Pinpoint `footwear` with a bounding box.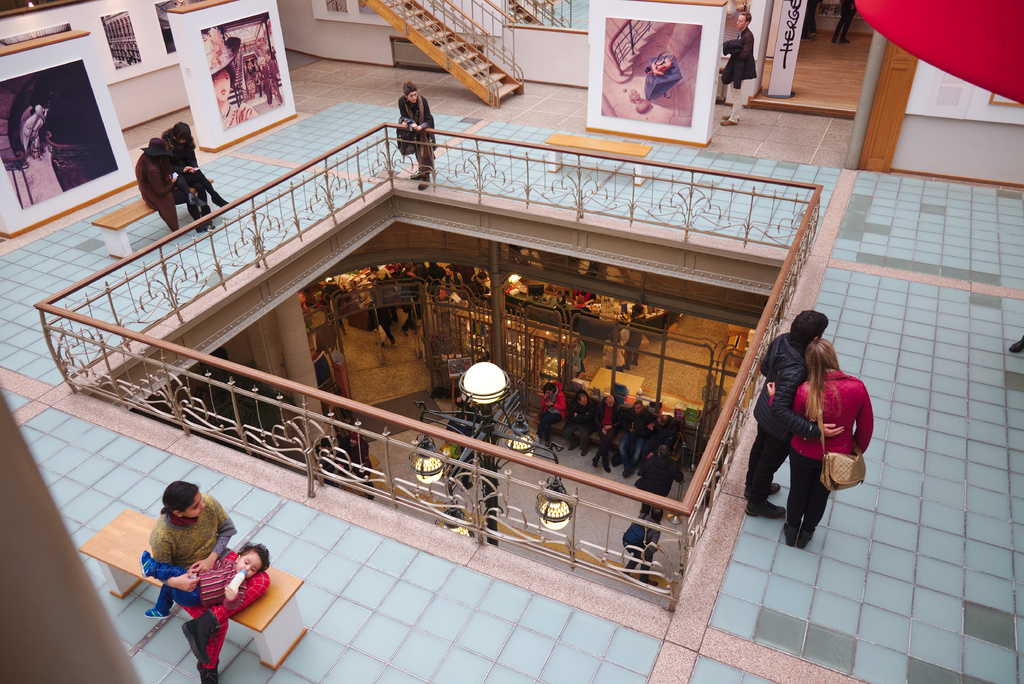
721,115,740,125.
